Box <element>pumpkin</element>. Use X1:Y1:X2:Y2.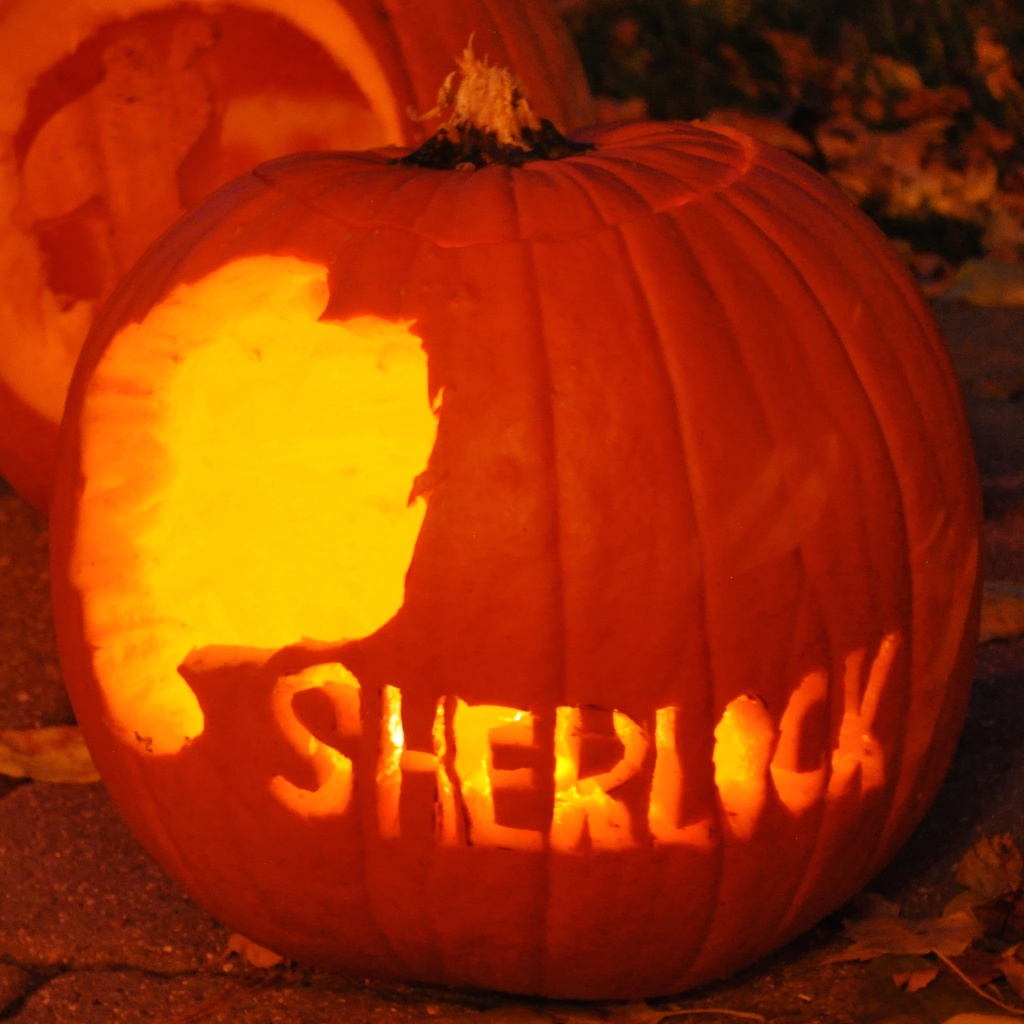
0:57:1013:992.
